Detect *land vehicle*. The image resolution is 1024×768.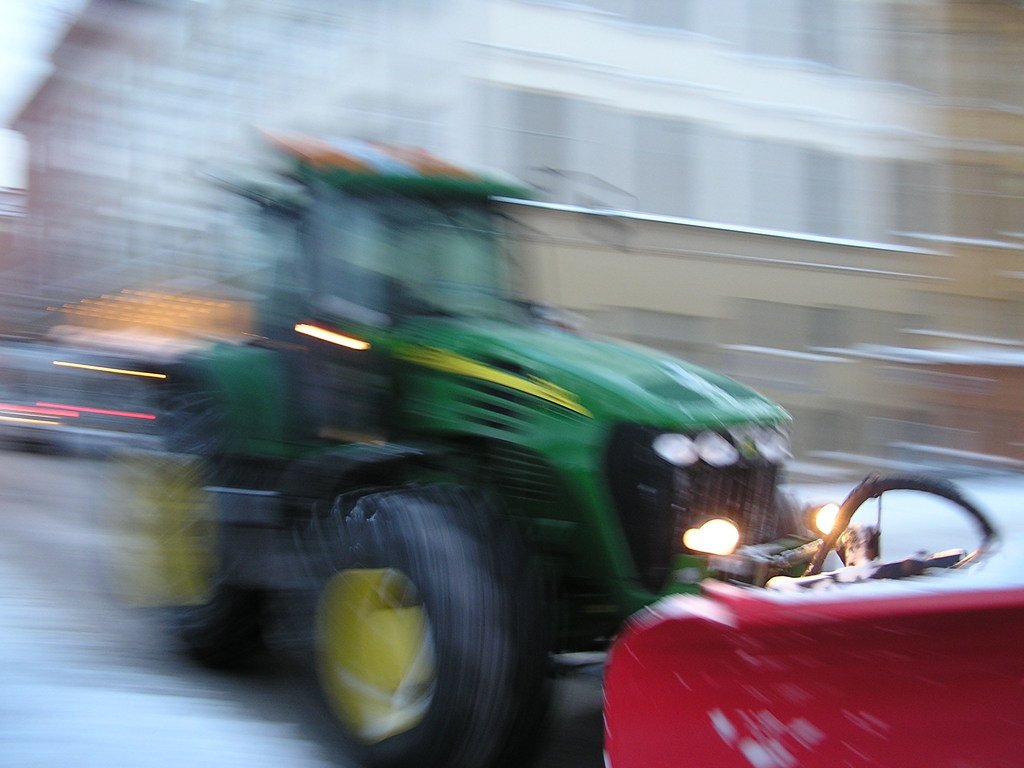
BBox(68, 131, 882, 765).
